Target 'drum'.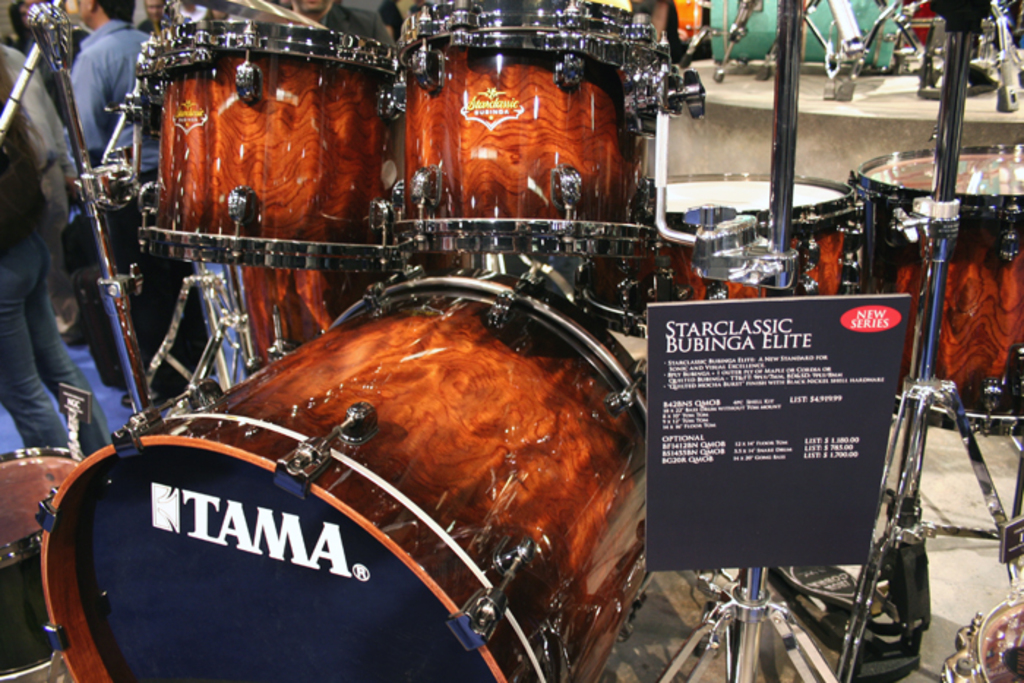
Target region: pyautogui.locateOnScreen(38, 271, 647, 682).
